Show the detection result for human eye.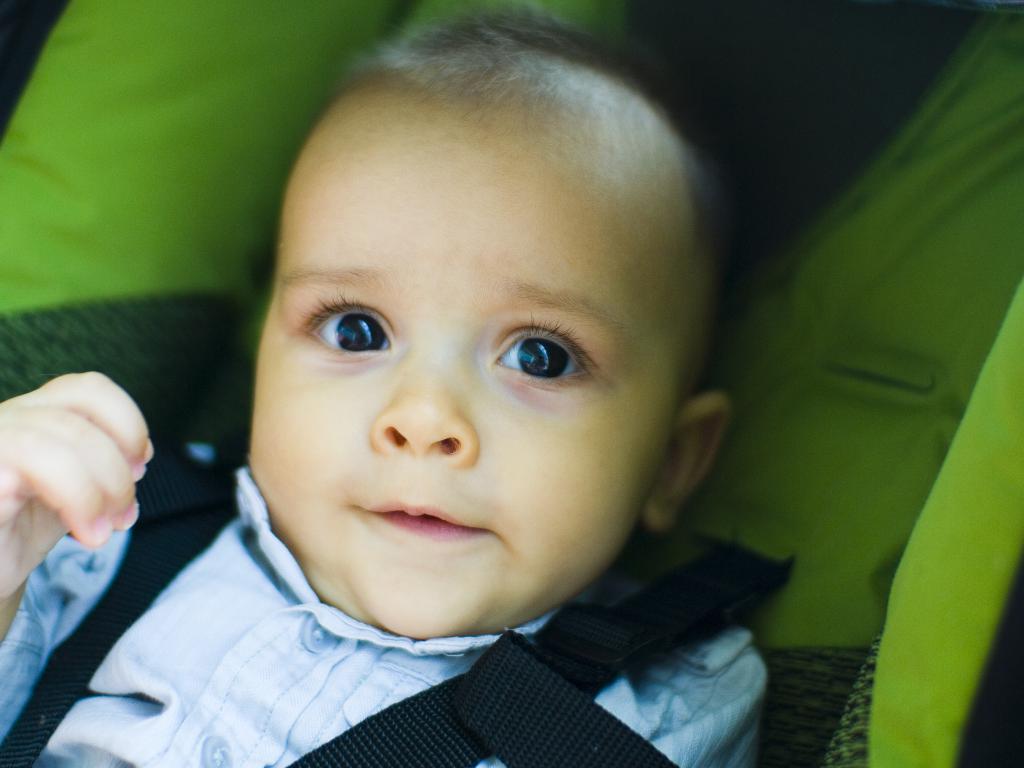
[left=292, top=285, right=397, bottom=362].
